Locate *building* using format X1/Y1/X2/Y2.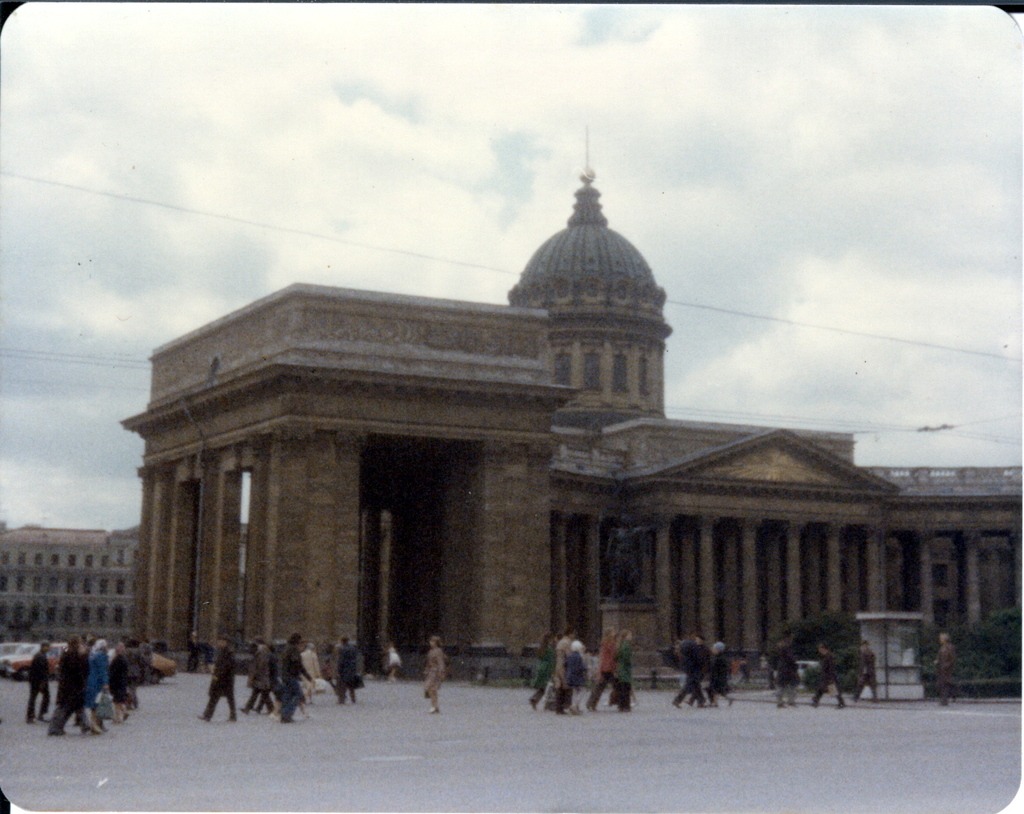
122/159/1023/683.
